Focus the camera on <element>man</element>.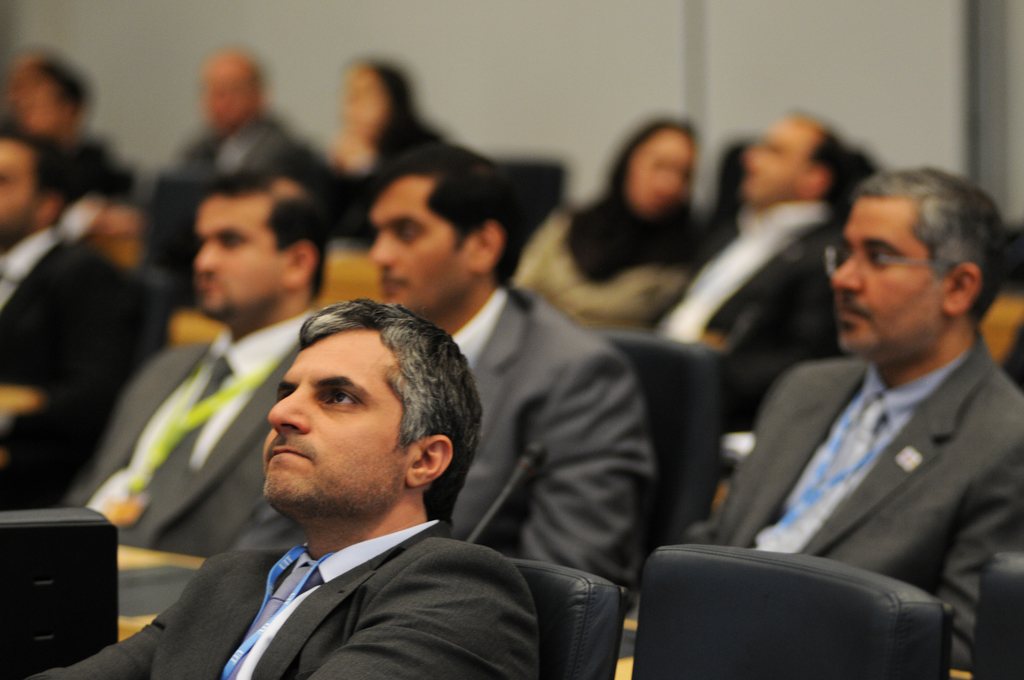
Focus region: left=369, top=139, right=676, bottom=613.
